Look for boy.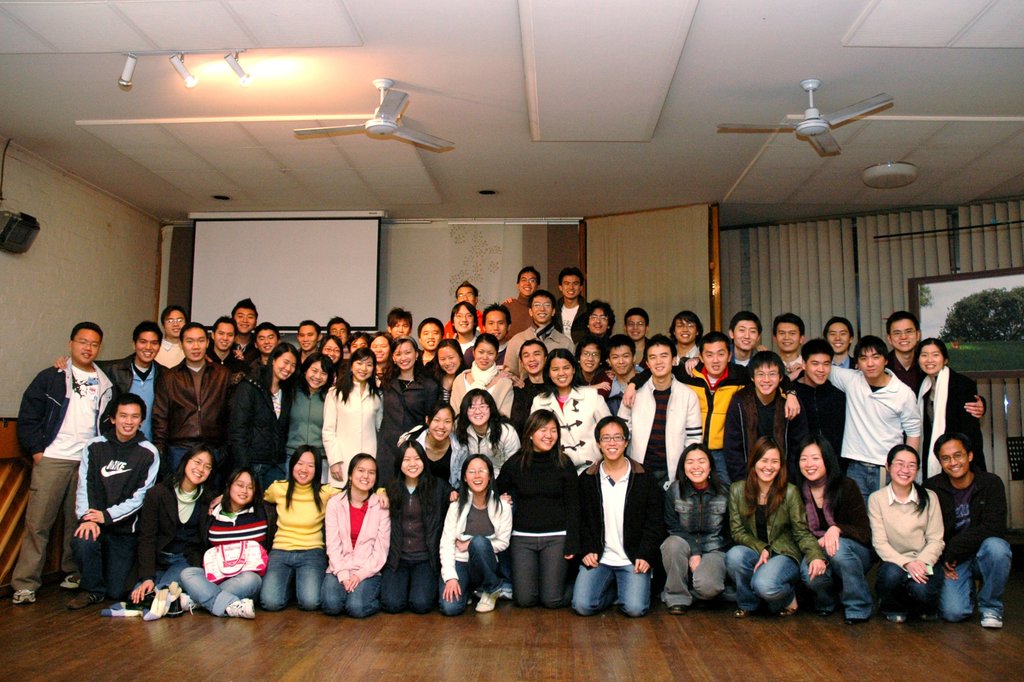
Found: 622,330,803,499.
